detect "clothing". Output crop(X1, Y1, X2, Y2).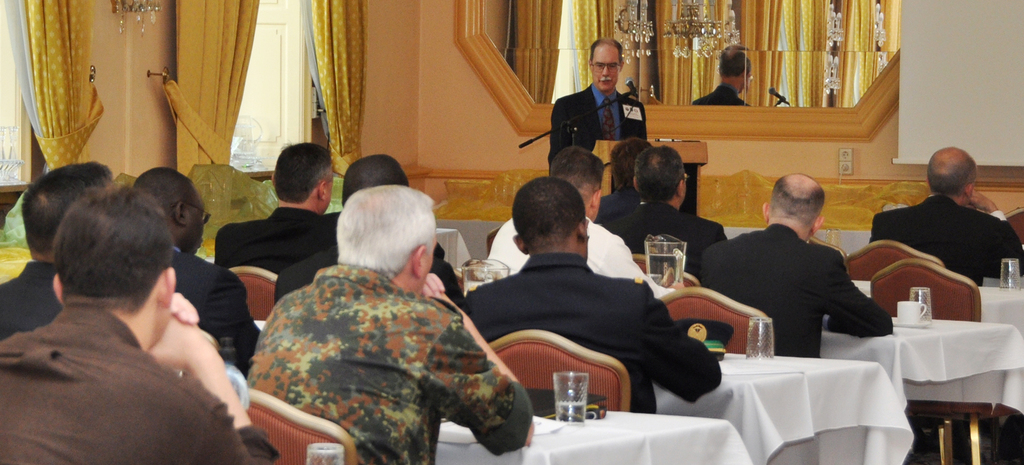
crop(458, 241, 721, 412).
